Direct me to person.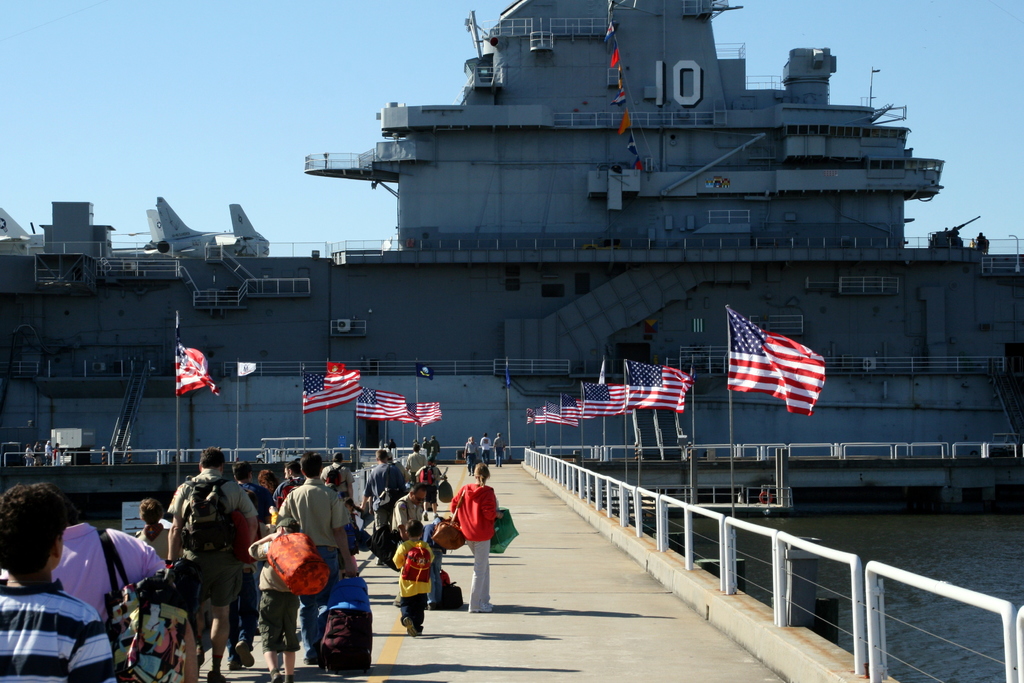
Direction: detection(164, 447, 259, 682).
